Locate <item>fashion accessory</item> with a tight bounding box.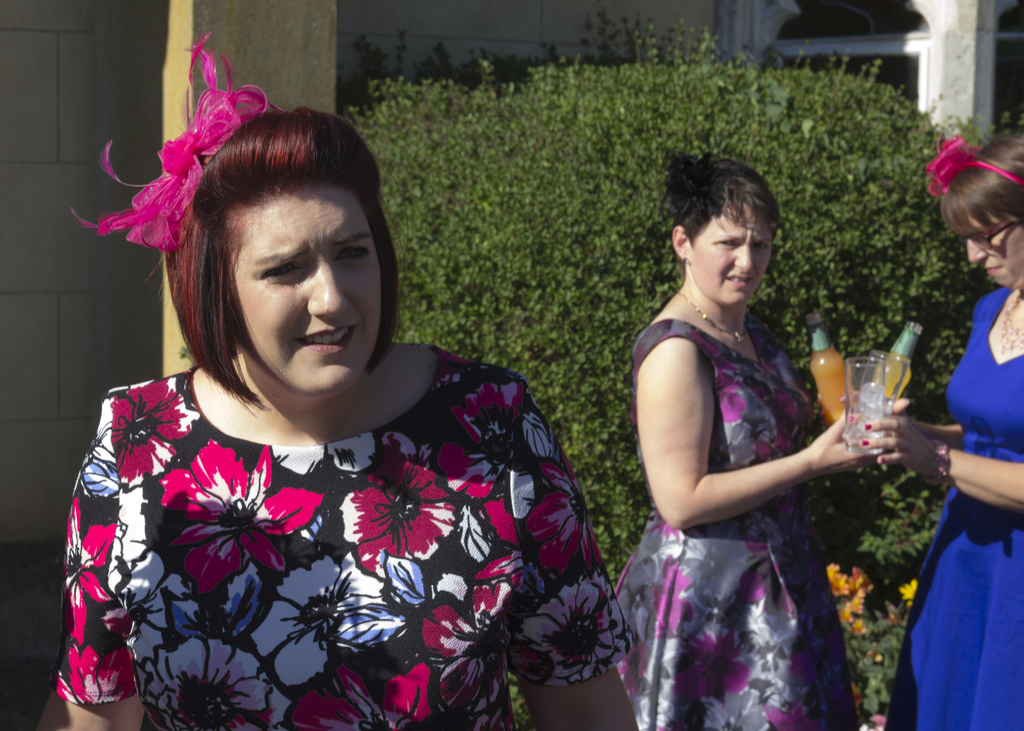
left=879, top=457, right=883, bottom=463.
